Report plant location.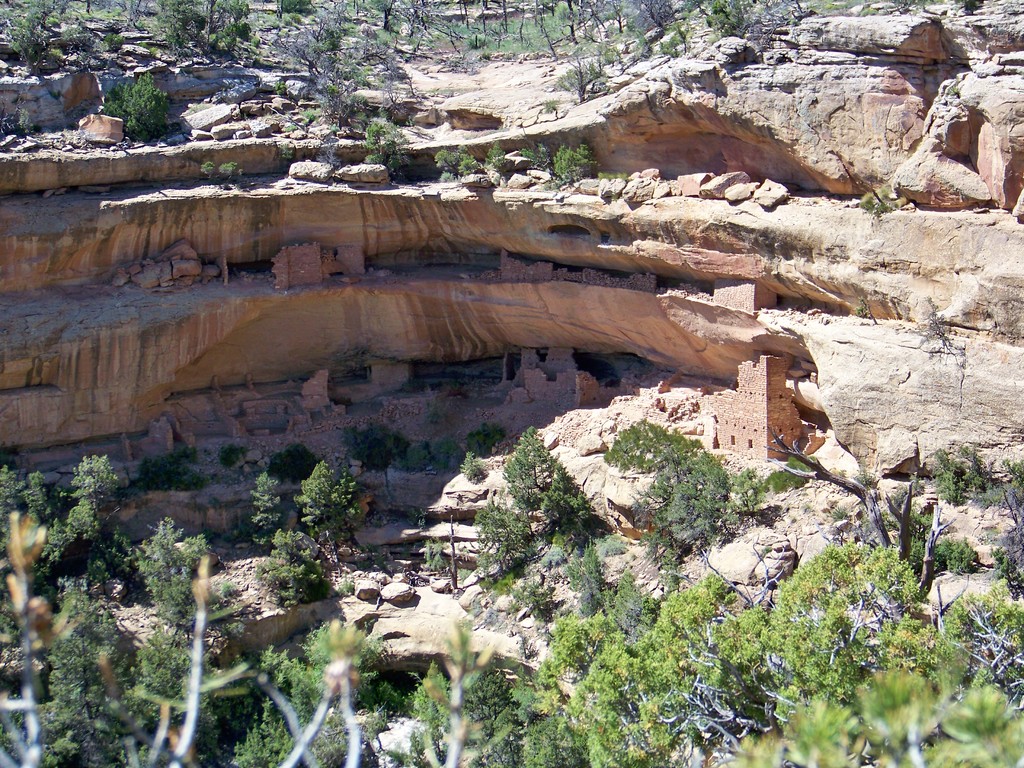
Report: <box>100,31,122,53</box>.
